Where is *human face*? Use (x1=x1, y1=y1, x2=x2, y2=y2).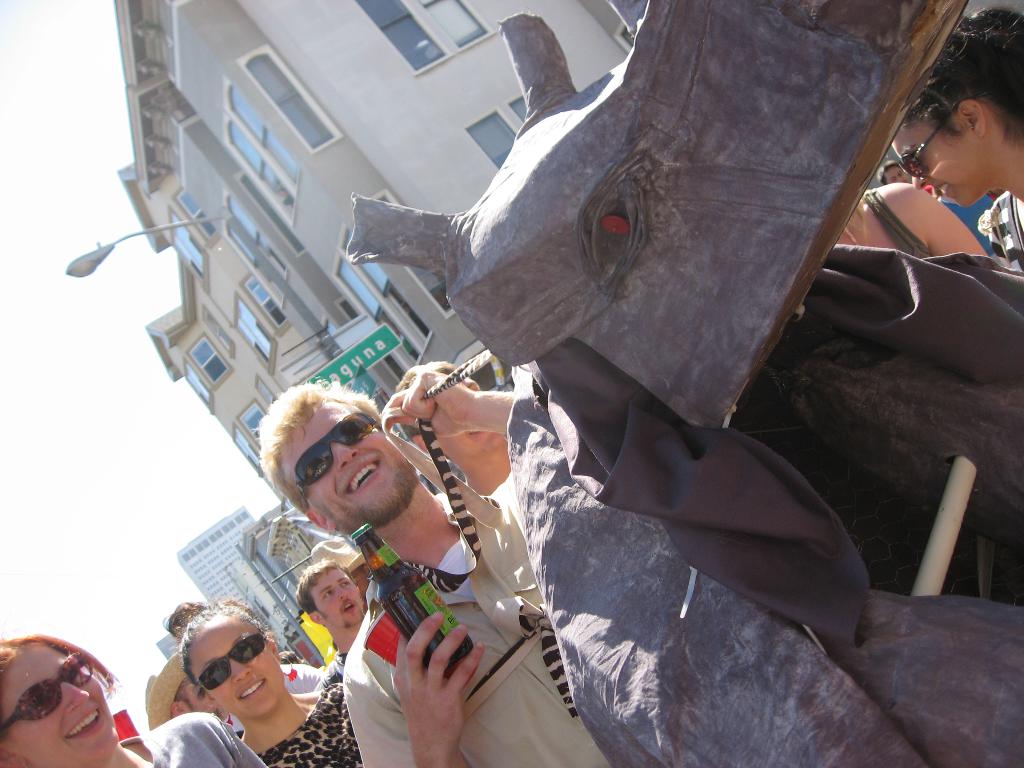
(x1=890, y1=116, x2=979, y2=207).
